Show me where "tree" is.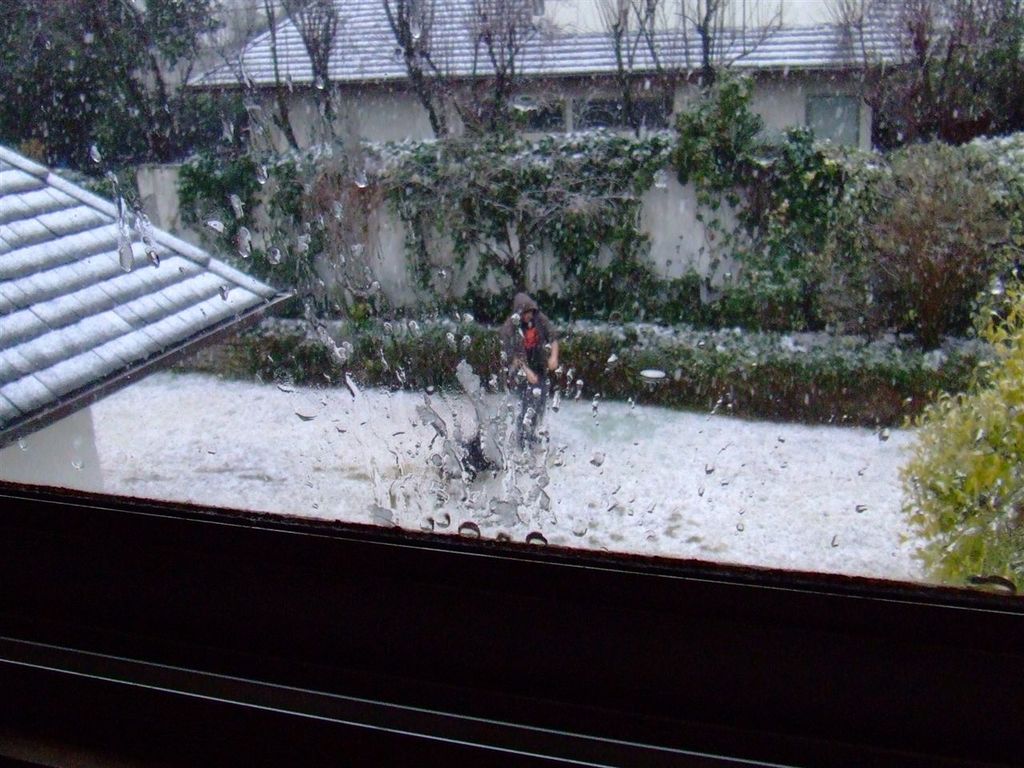
"tree" is at 0,0,119,175.
